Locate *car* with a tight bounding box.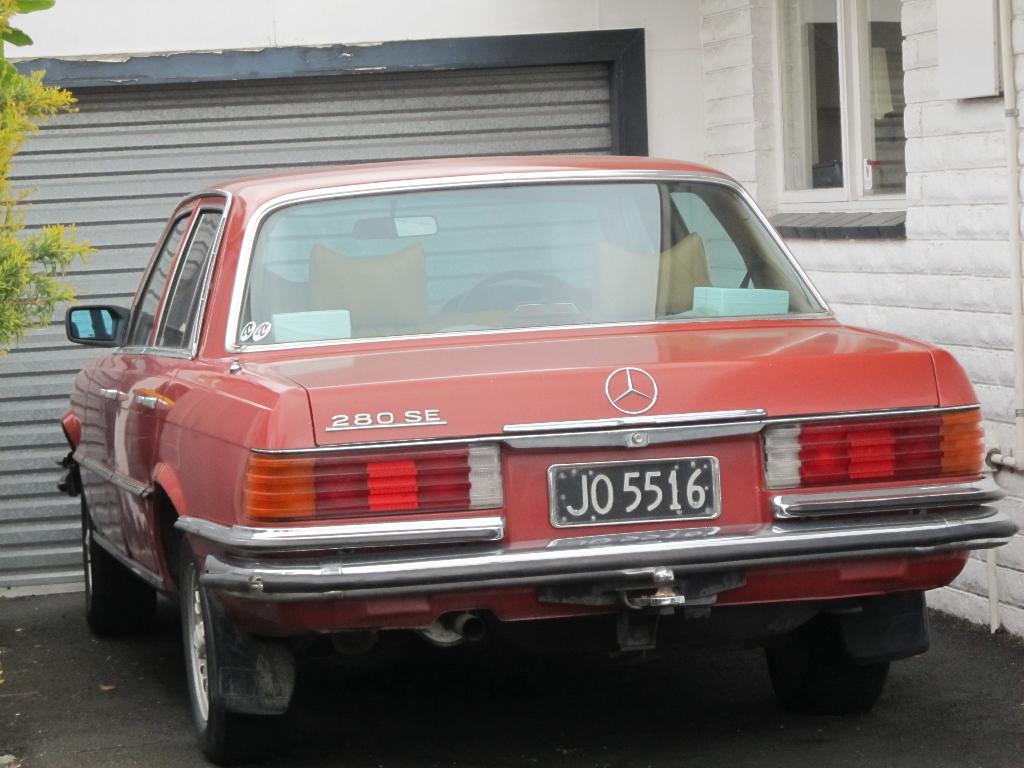
l=57, t=173, r=1017, b=767.
